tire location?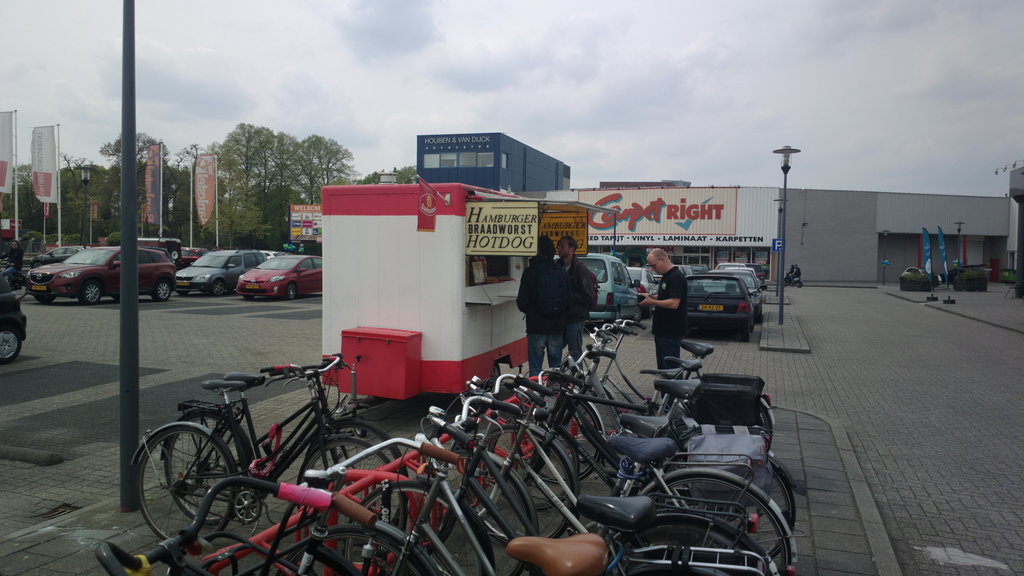
box=[159, 404, 255, 522]
